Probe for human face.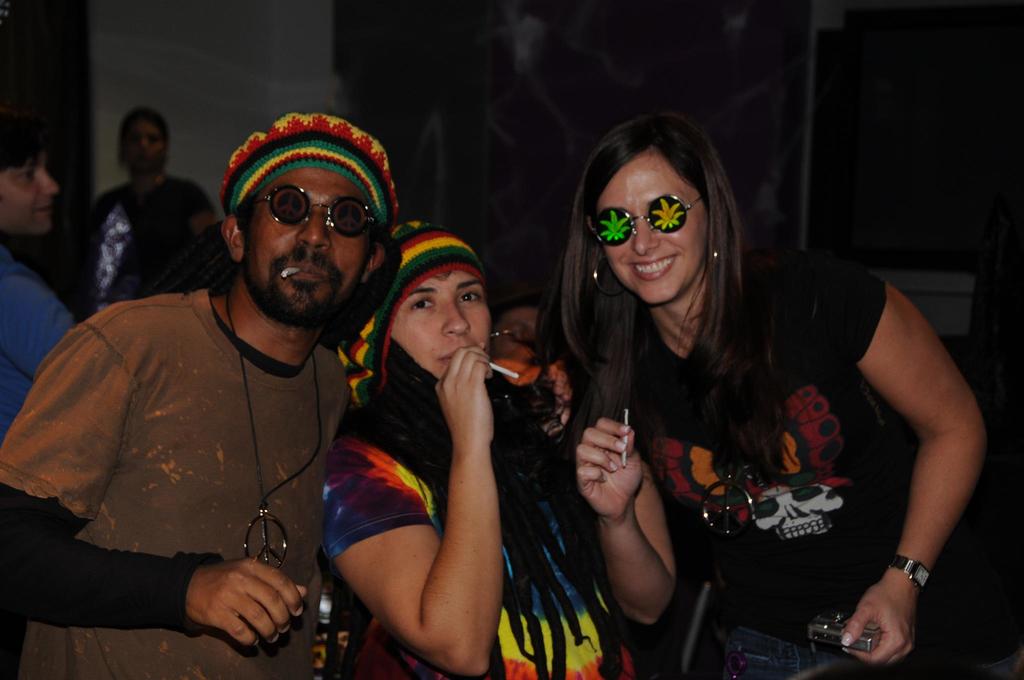
Probe result: {"x1": 244, "y1": 164, "x2": 365, "y2": 318}.
